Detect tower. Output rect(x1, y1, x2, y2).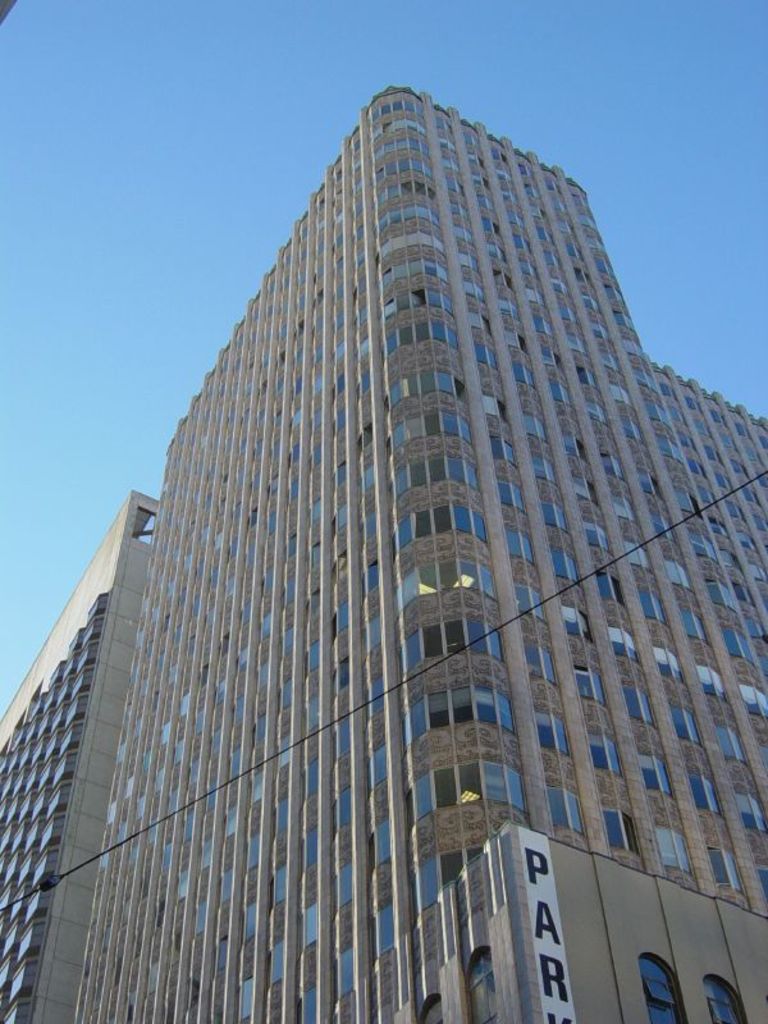
rect(0, 36, 767, 1016).
